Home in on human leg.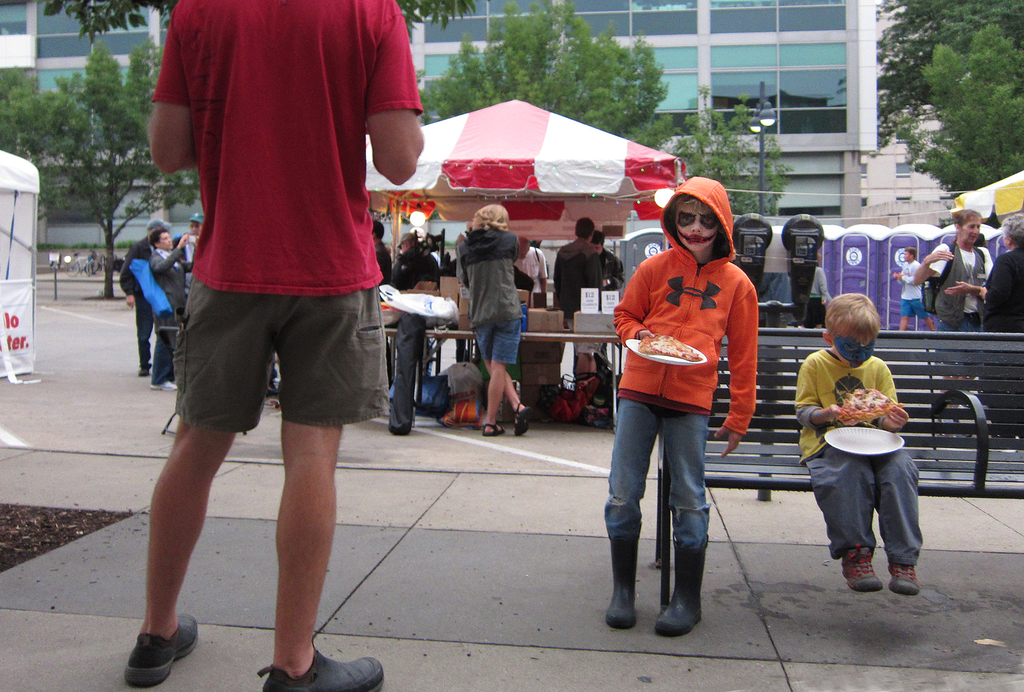
Homed in at (601,395,660,613).
